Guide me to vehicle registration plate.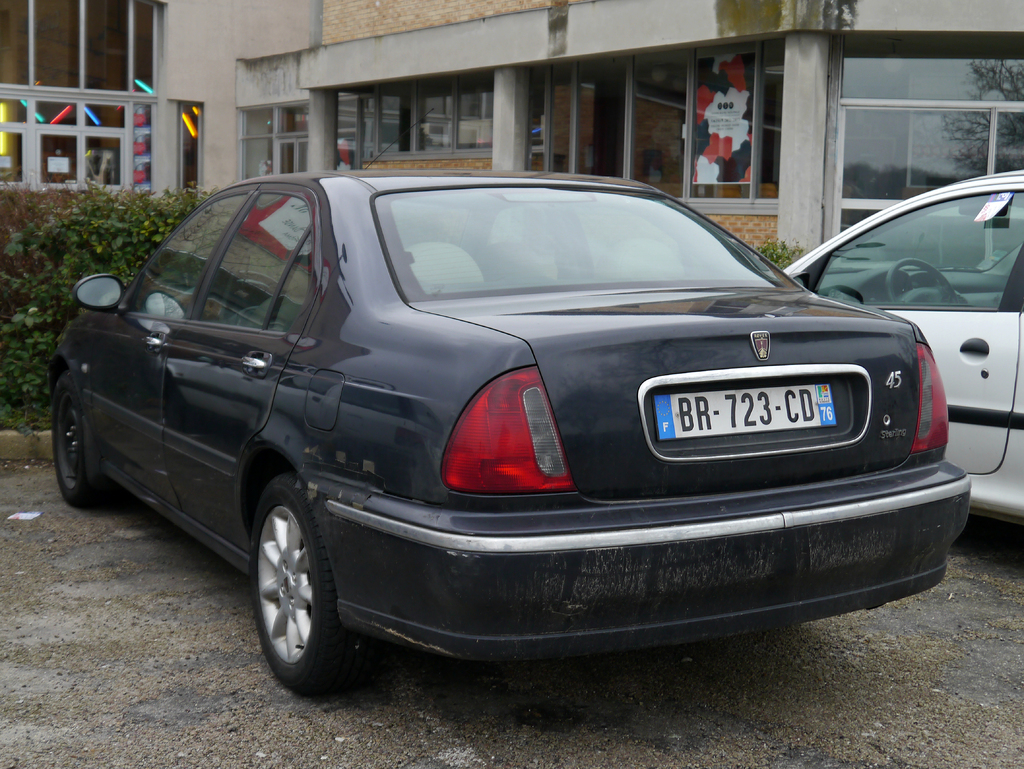
Guidance: l=648, t=364, r=872, b=466.
